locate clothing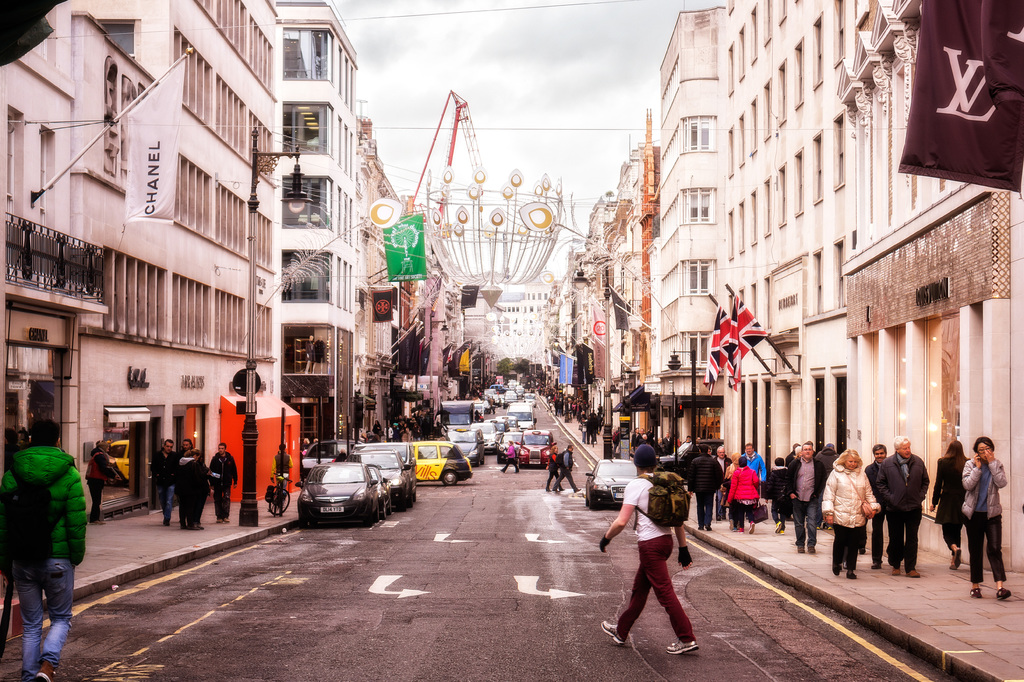
bbox(612, 475, 717, 641)
